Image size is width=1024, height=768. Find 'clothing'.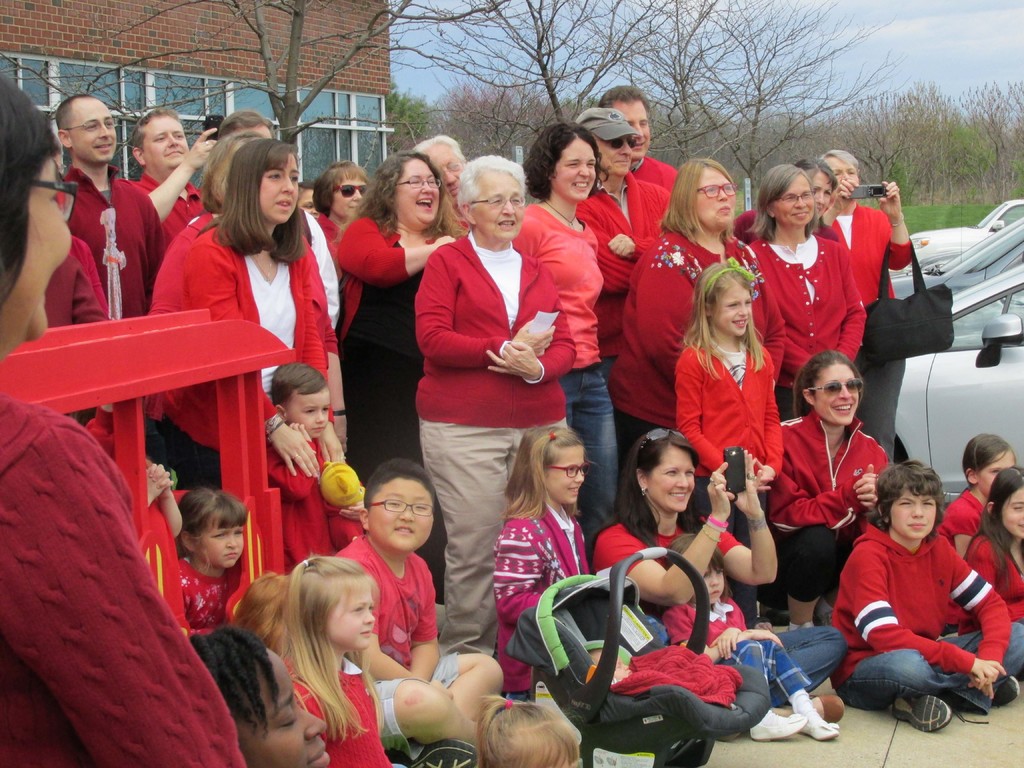
bbox=(421, 234, 581, 653).
